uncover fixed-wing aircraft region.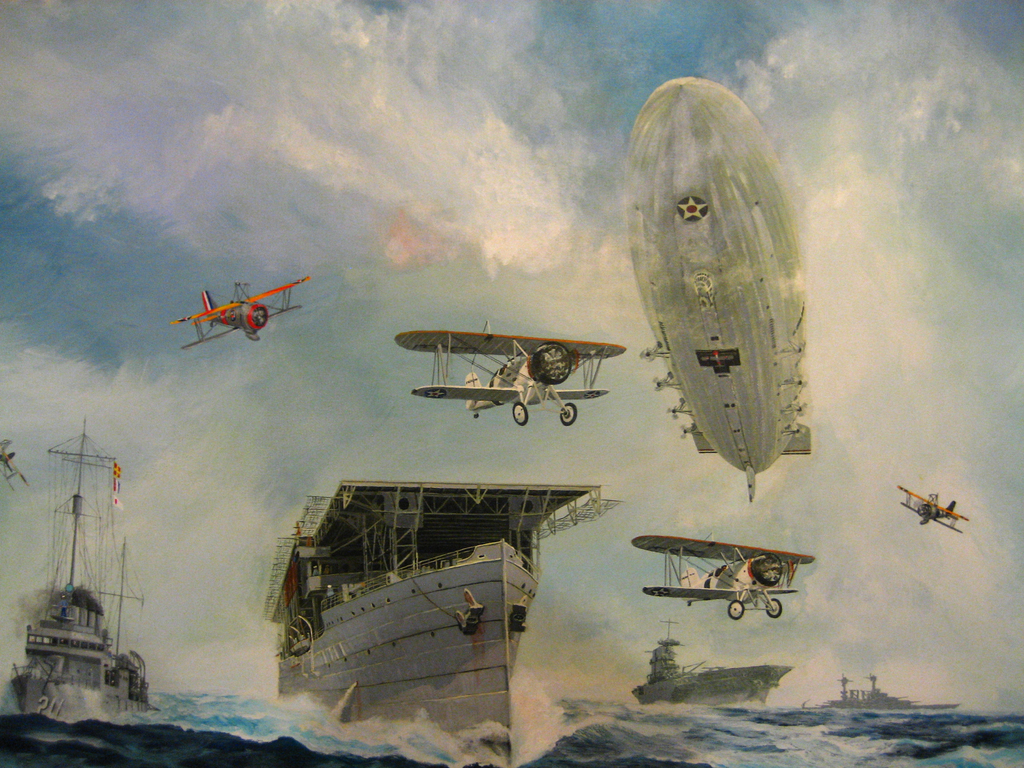
Uncovered: l=396, t=314, r=636, b=423.
